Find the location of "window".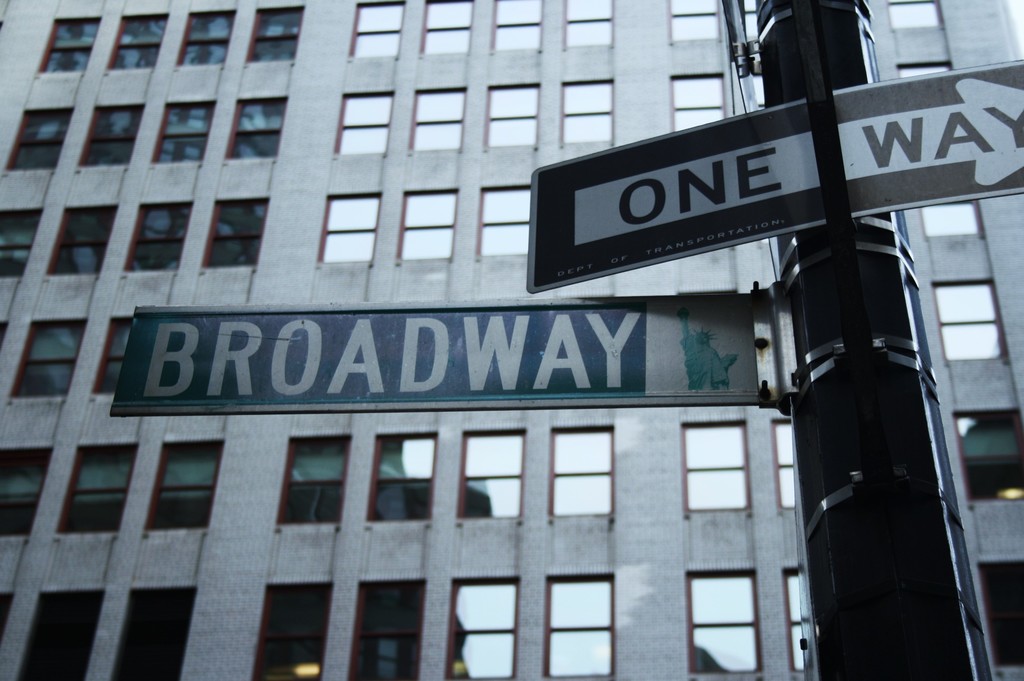
Location: 780,565,813,672.
